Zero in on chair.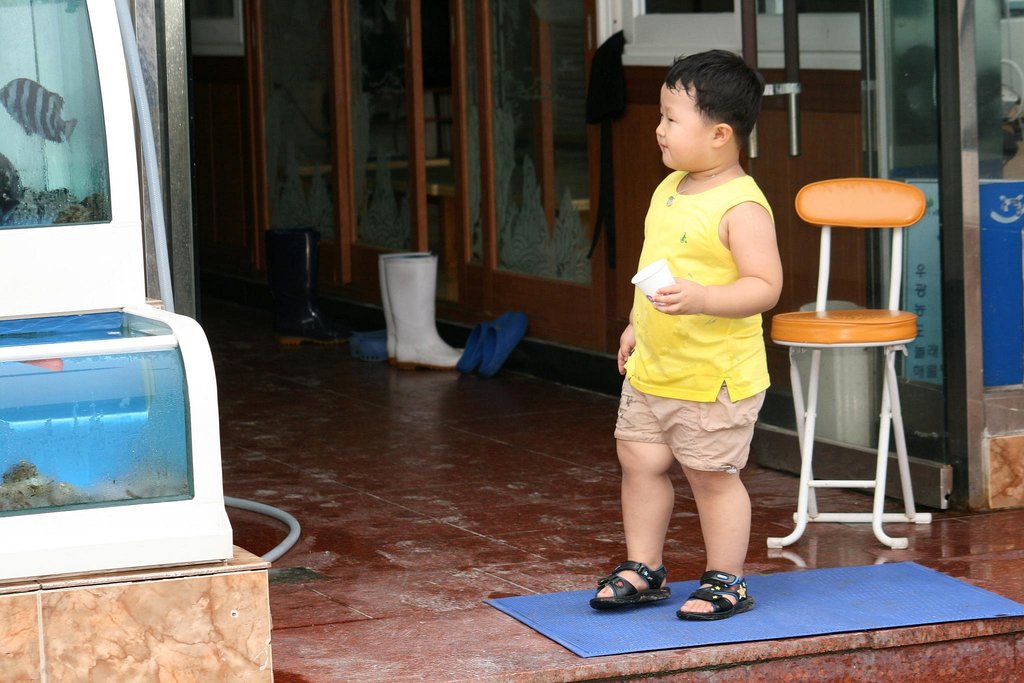
Zeroed in: 771, 113, 943, 590.
